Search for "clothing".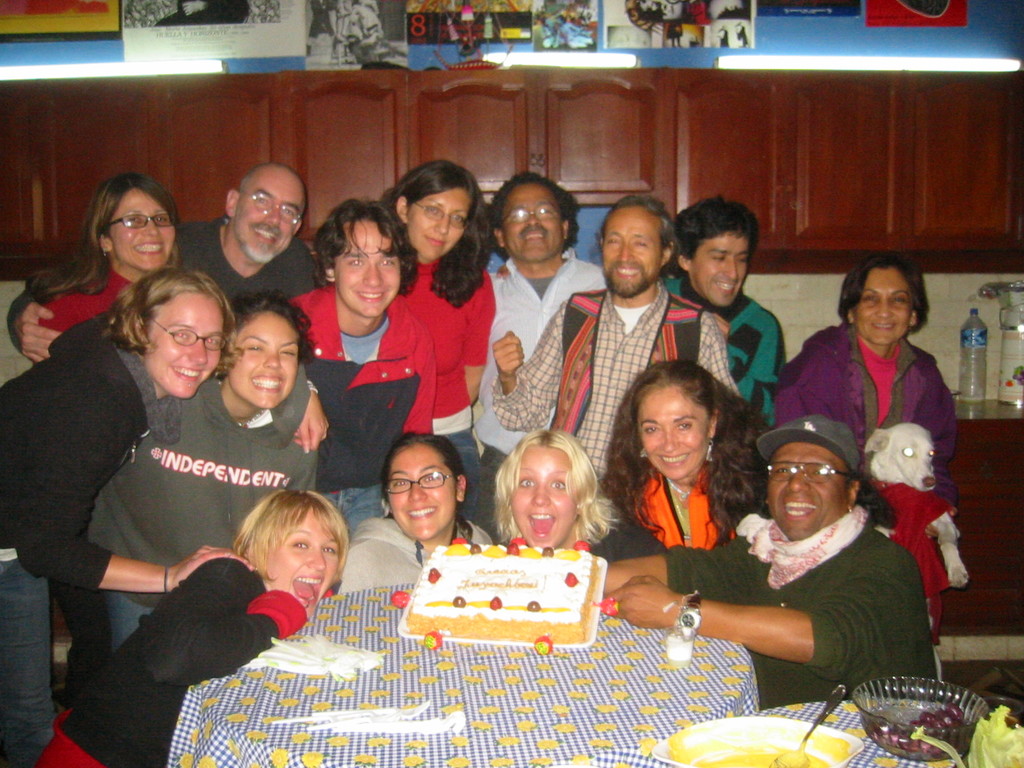
Found at bbox=[29, 543, 312, 761].
